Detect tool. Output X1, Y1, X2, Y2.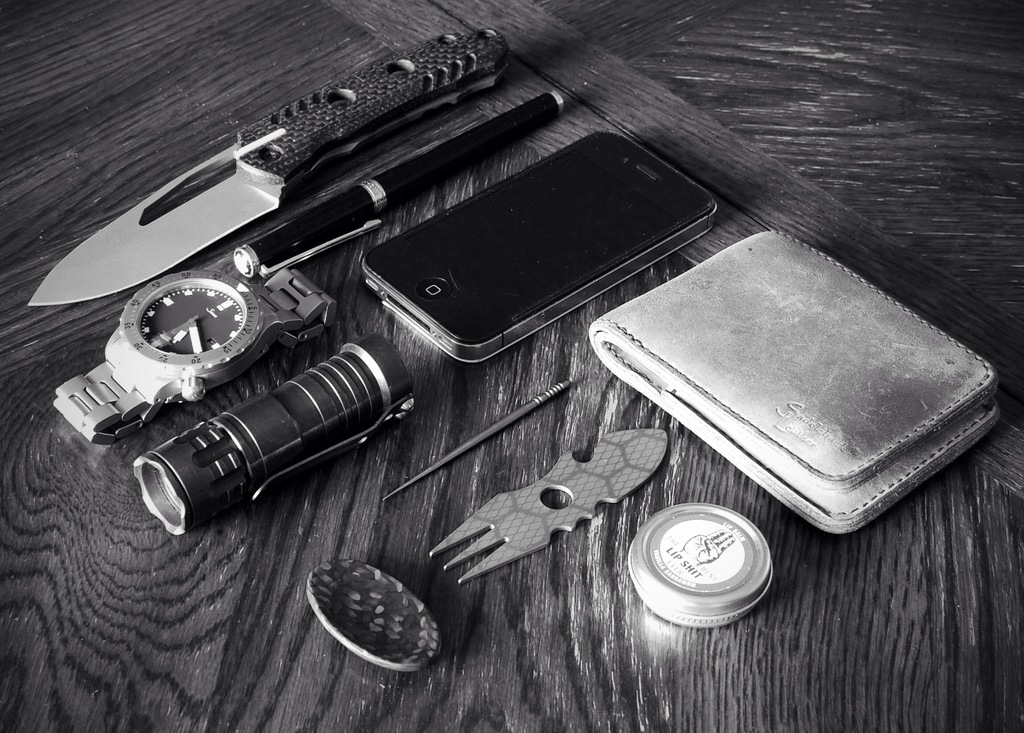
434, 426, 665, 582.
